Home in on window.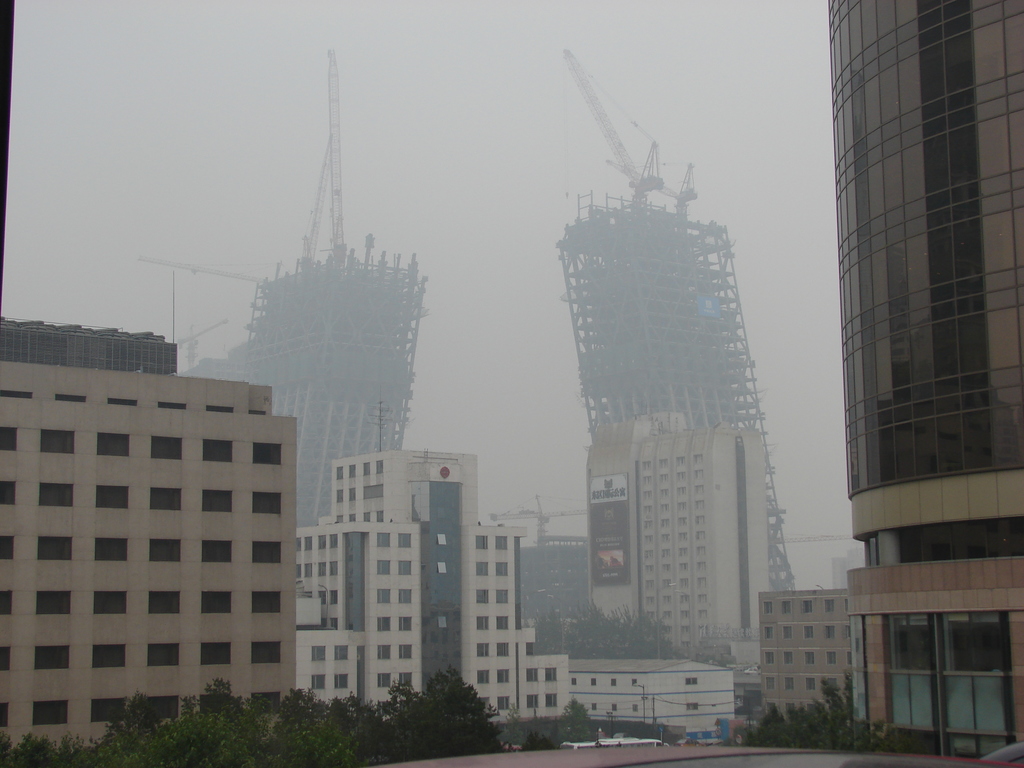
Homed in at 698 624 709 637.
